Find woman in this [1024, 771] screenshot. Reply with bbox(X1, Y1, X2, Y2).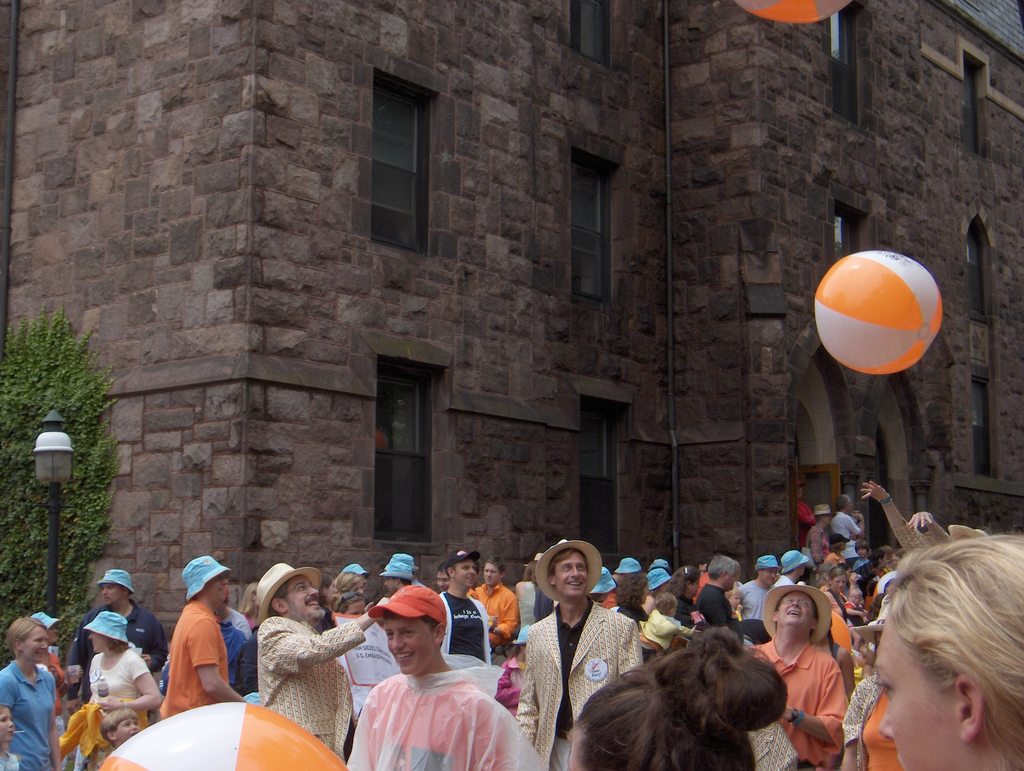
bbox(616, 569, 653, 626).
